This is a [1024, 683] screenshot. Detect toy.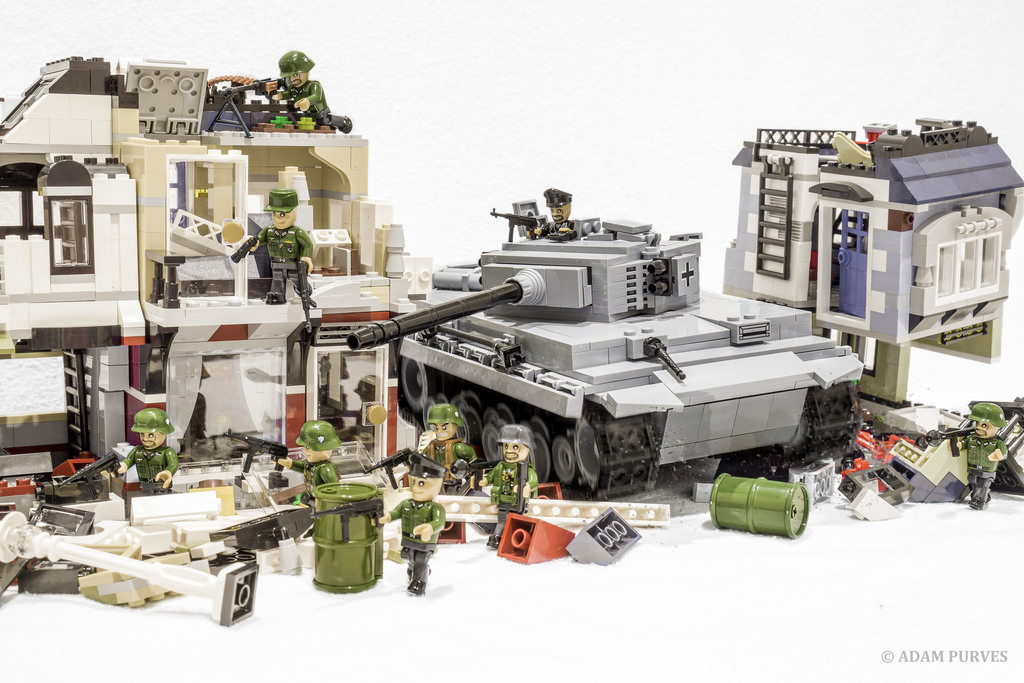
region(960, 397, 1014, 512).
